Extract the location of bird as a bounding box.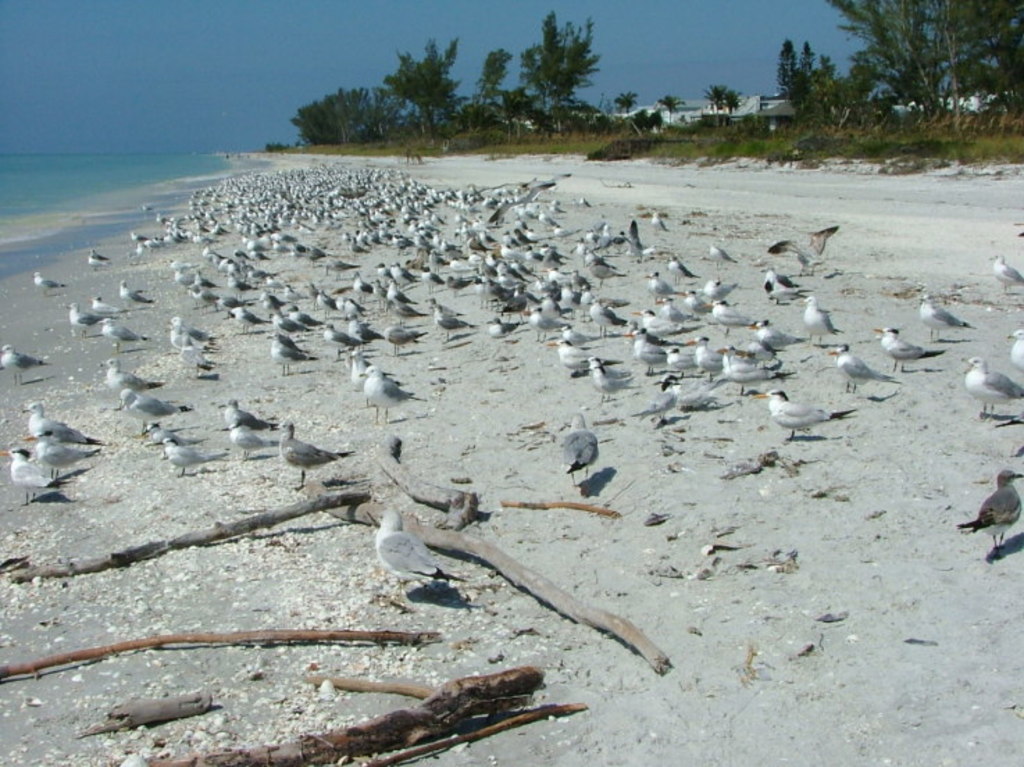
963, 353, 1023, 421.
